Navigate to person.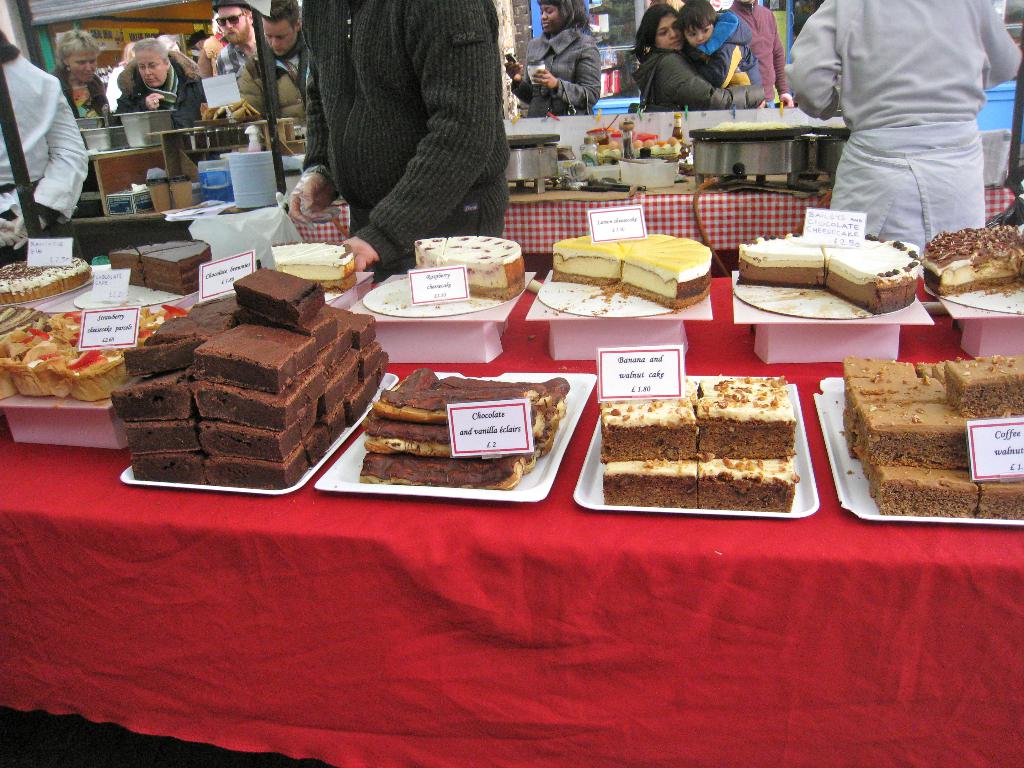
Navigation target: region(666, 0, 790, 117).
